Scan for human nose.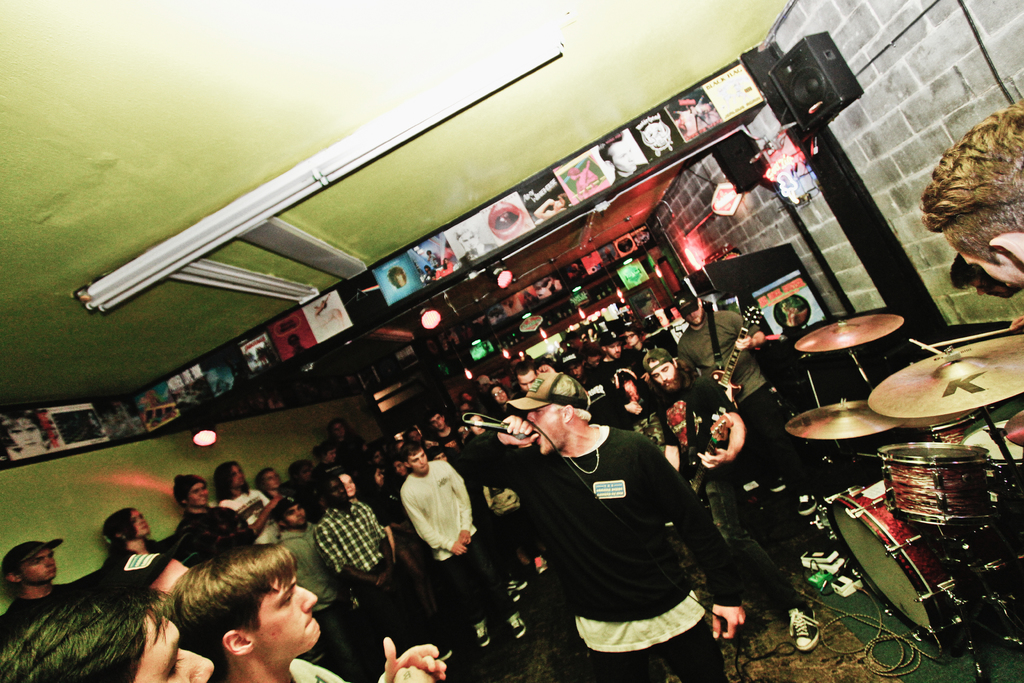
Scan result: {"left": 177, "top": 647, "right": 211, "bottom": 682}.
